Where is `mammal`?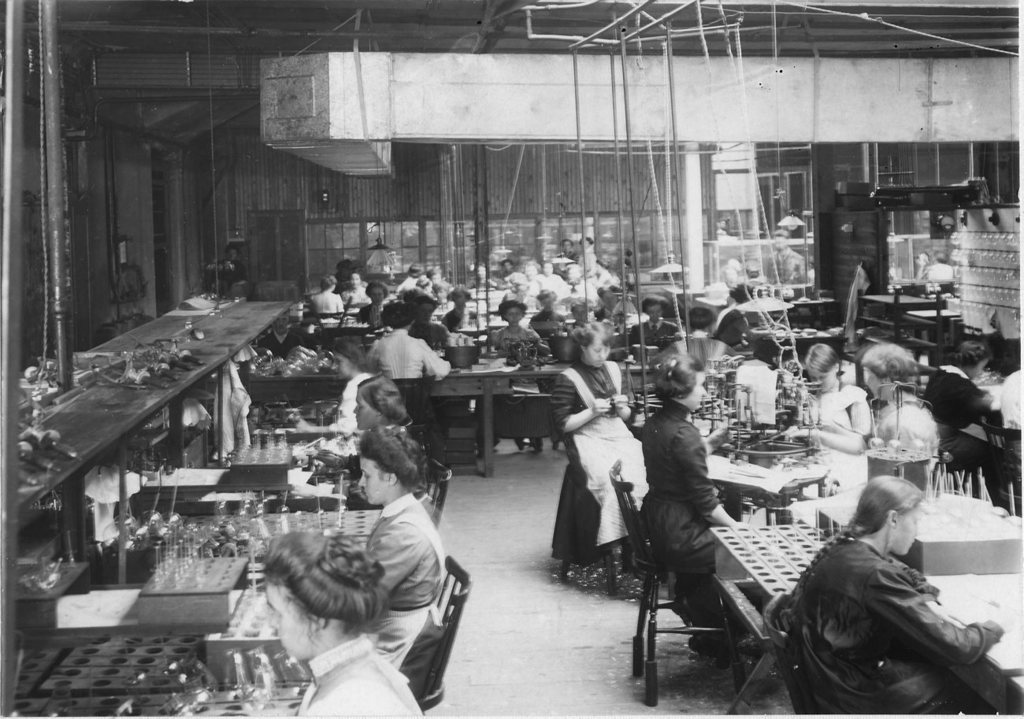
{"x1": 401, "y1": 261, "x2": 420, "y2": 287}.
